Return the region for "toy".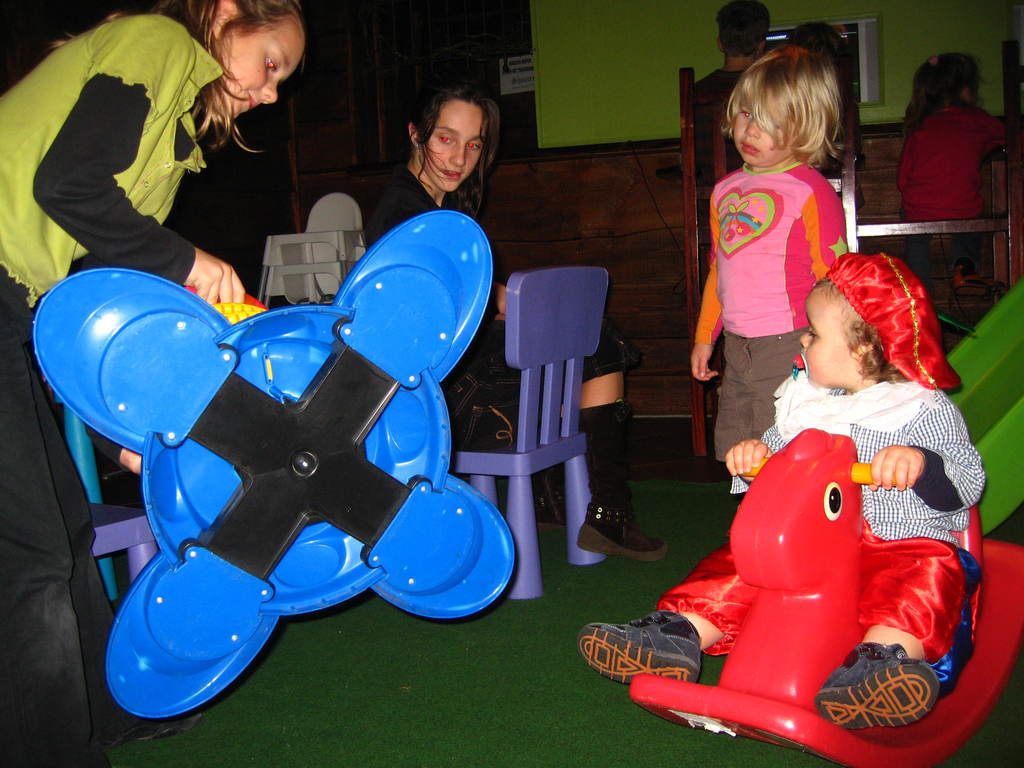
{"left": 628, "top": 428, "right": 1023, "bottom": 767}.
